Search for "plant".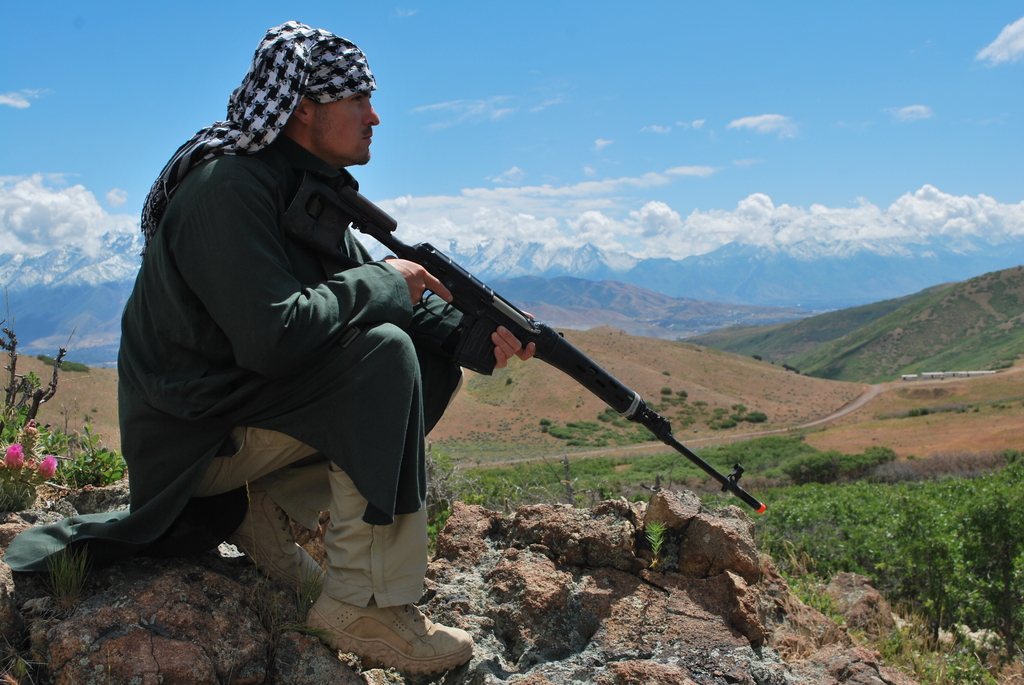
Found at 0 624 54 684.
